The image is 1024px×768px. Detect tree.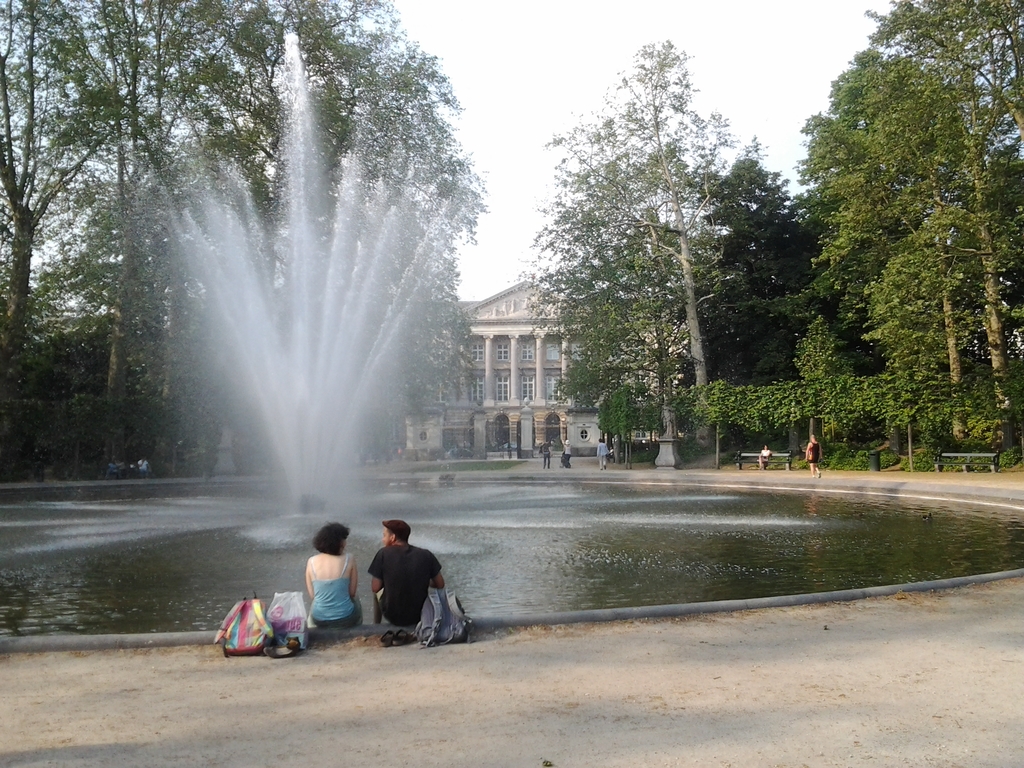
Detection: {"x1": 788, "y1": 40, "x2": 972, "y2": 460}.
